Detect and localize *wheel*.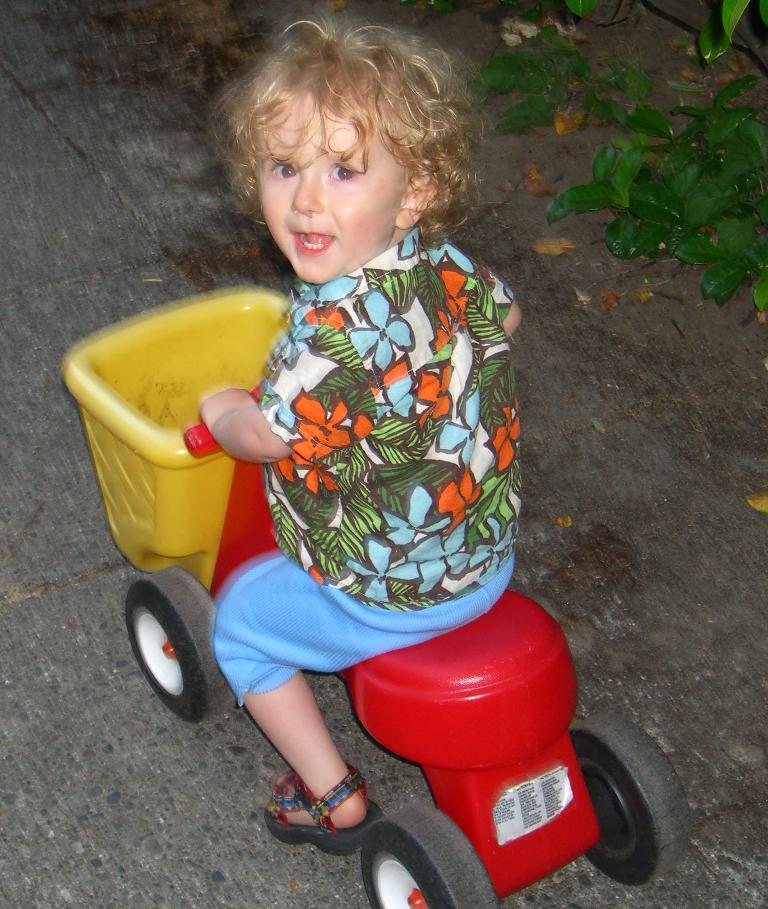
Localized at <box>114,589,211,721</box>.
